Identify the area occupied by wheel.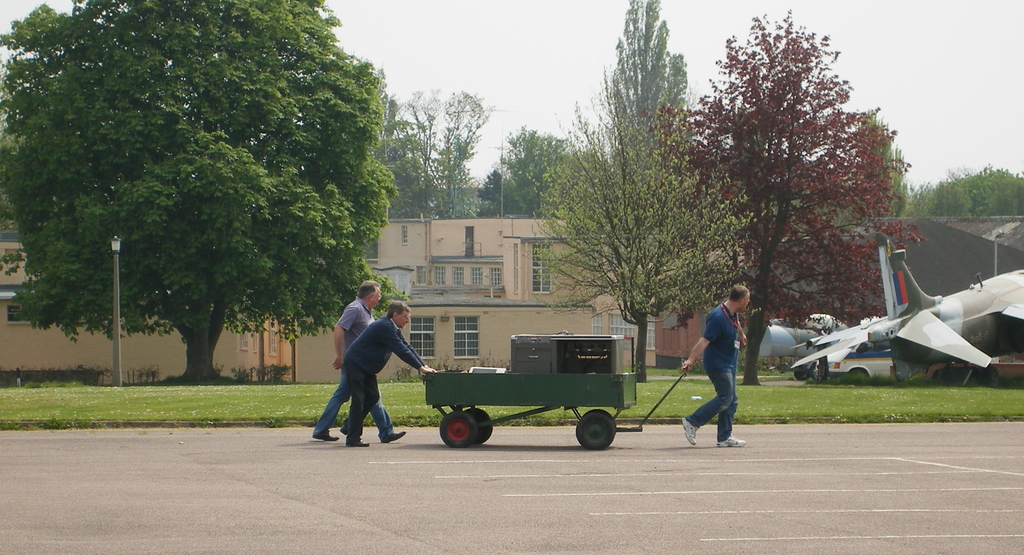
Area: (x1=440, y1=412, x2=476, y2=447).
